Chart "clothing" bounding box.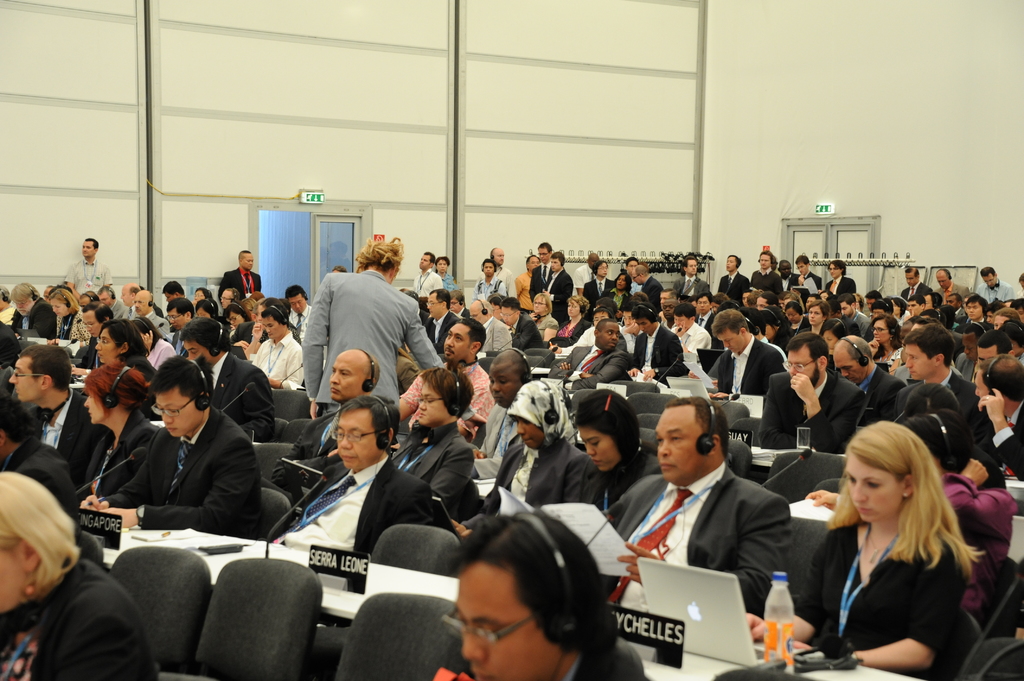
Charted: locate(872, 346, 902, 373).
